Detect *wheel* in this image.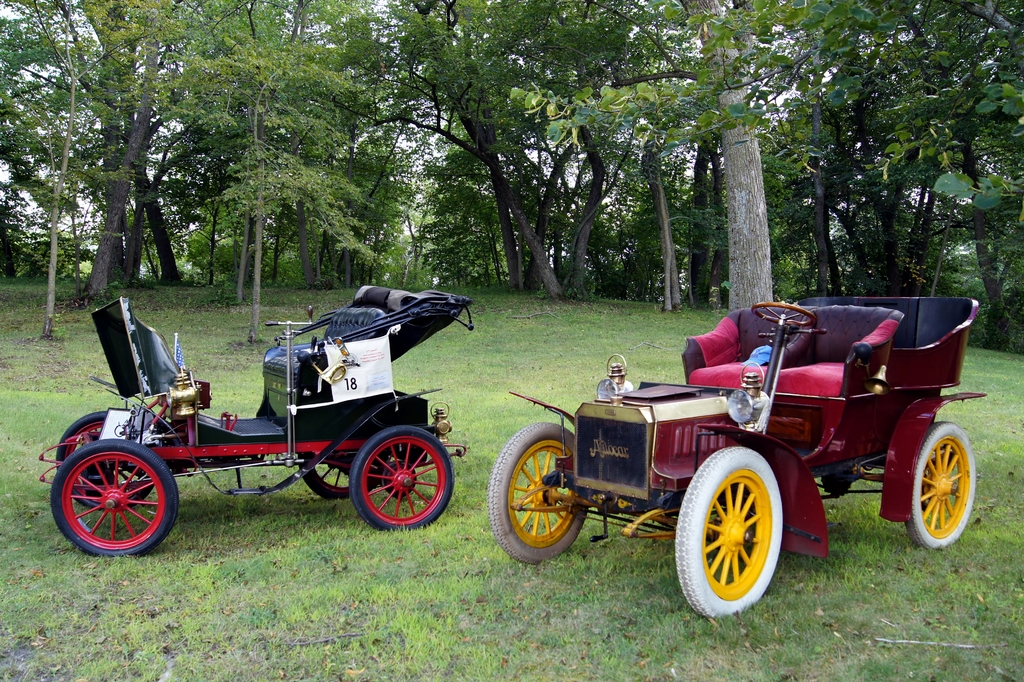
Detection: x1=488, y1=420, x2=588, y2=569.
